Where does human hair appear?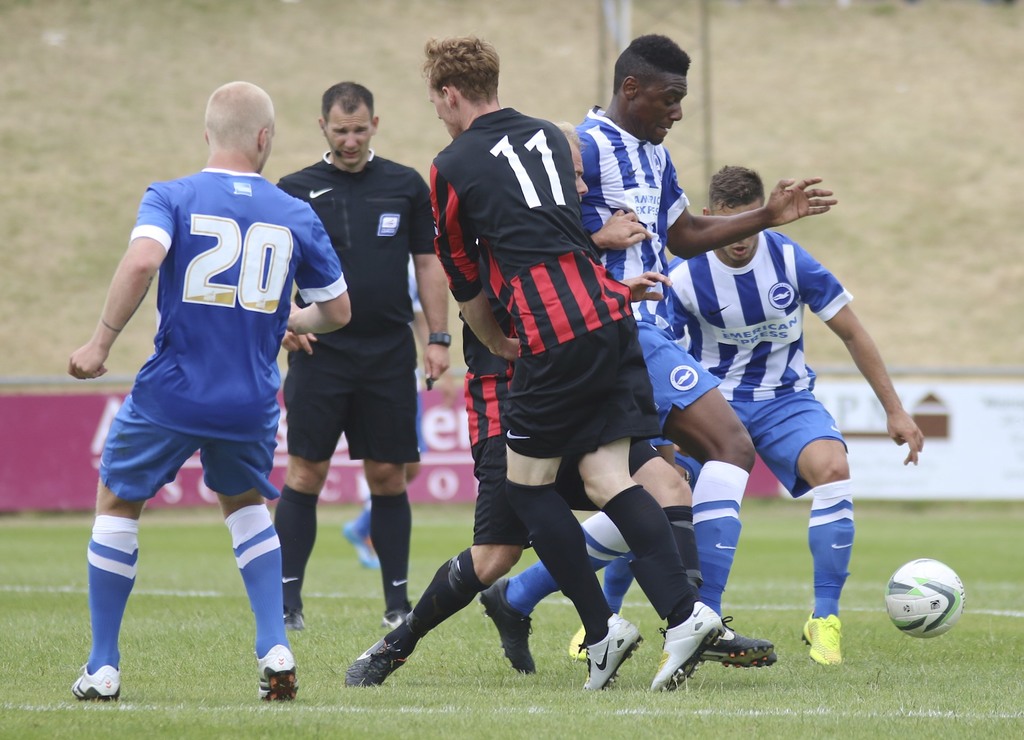
Appears at (553,120,586,156).
